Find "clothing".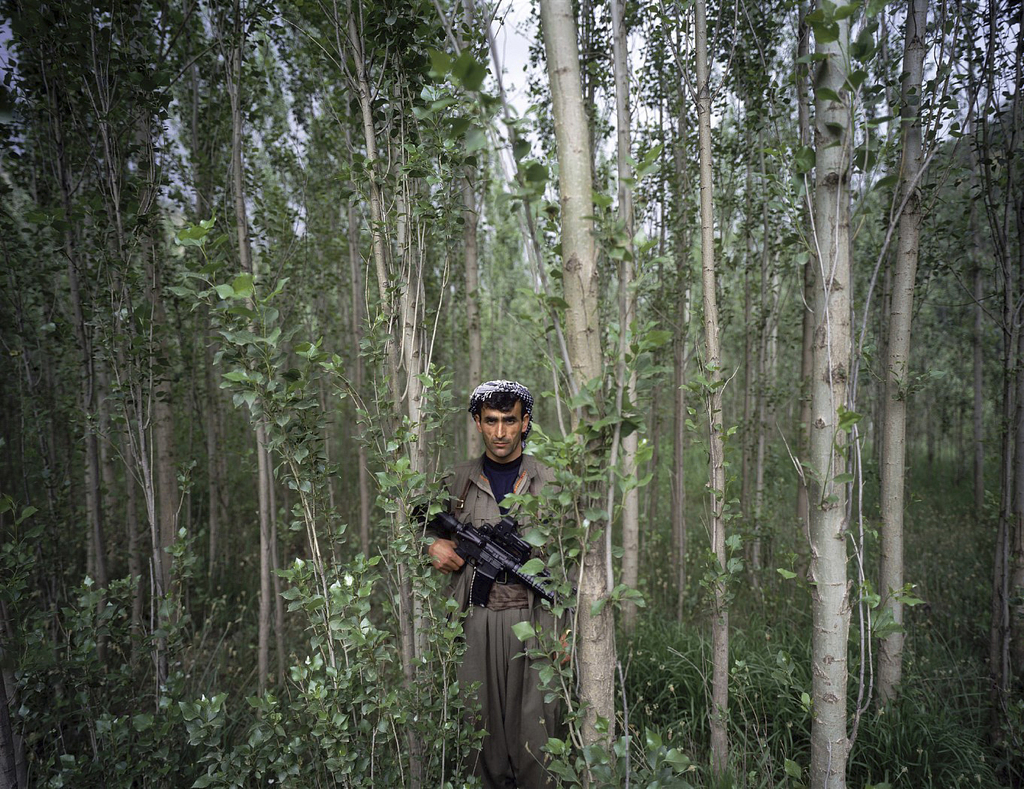
(left=430, top=463, right=574, bottom=624).
